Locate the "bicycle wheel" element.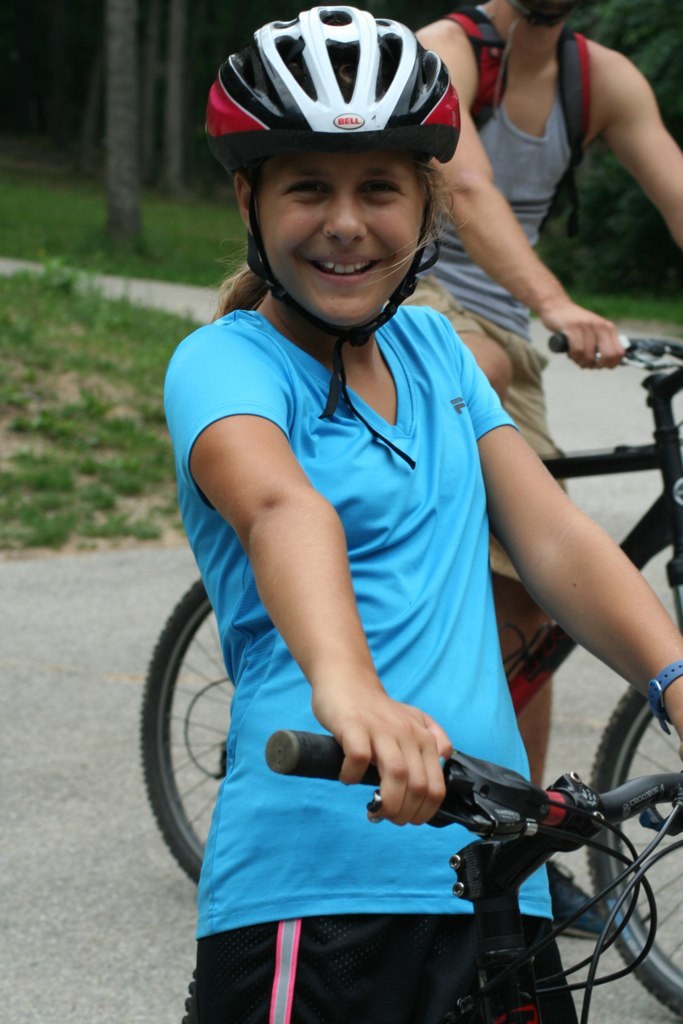
Element bbox: bbox=(576, 686, 682, 1023).
